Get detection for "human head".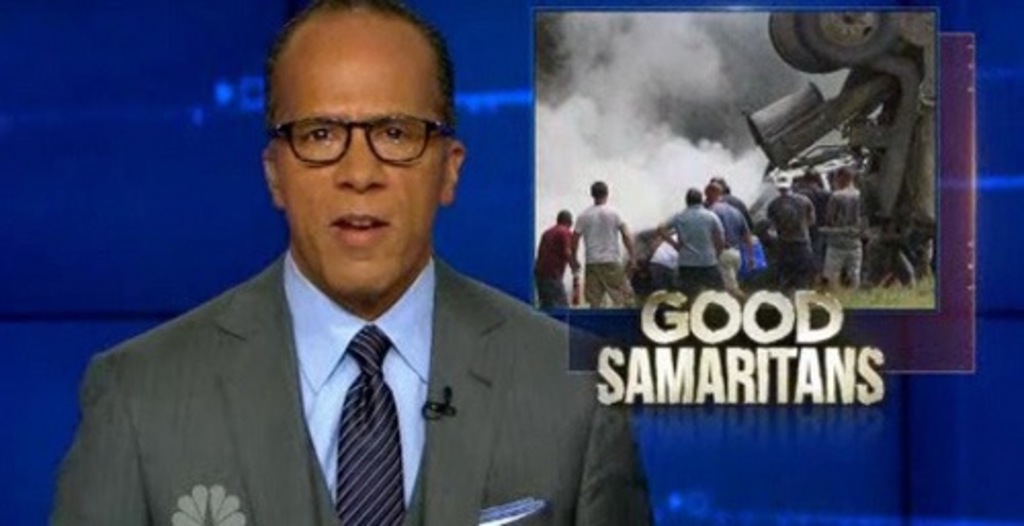
Detection: x1=700 y1=180 x2=721 y2=203.
